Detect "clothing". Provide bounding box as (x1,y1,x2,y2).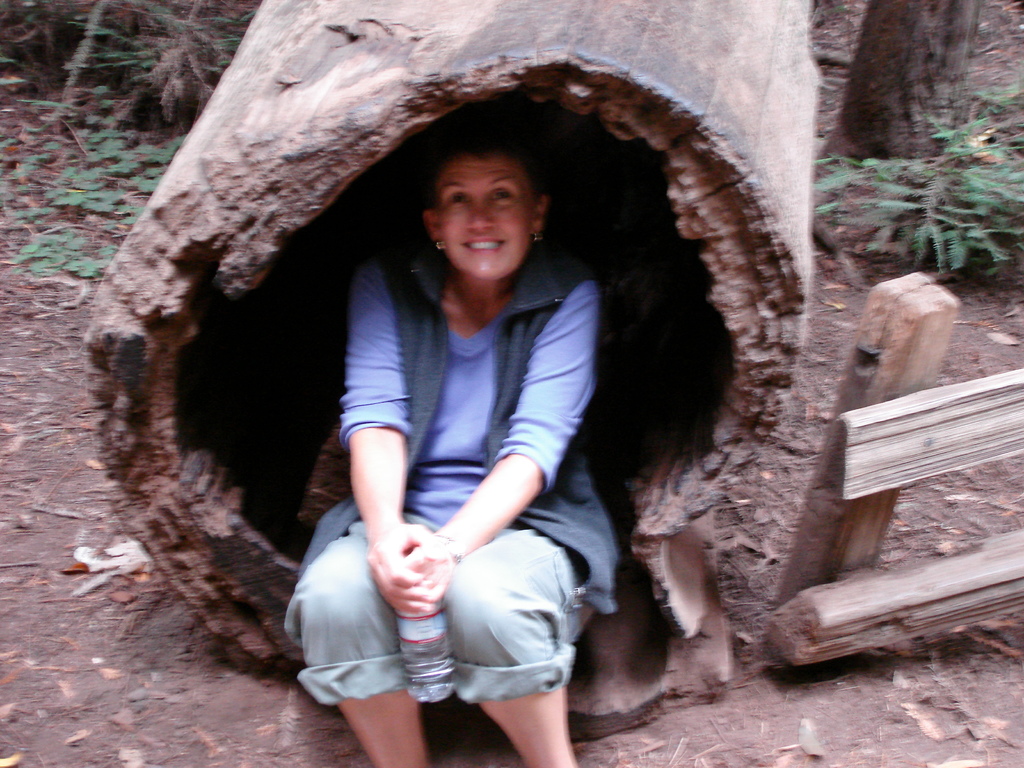
(280,255,646,695).
